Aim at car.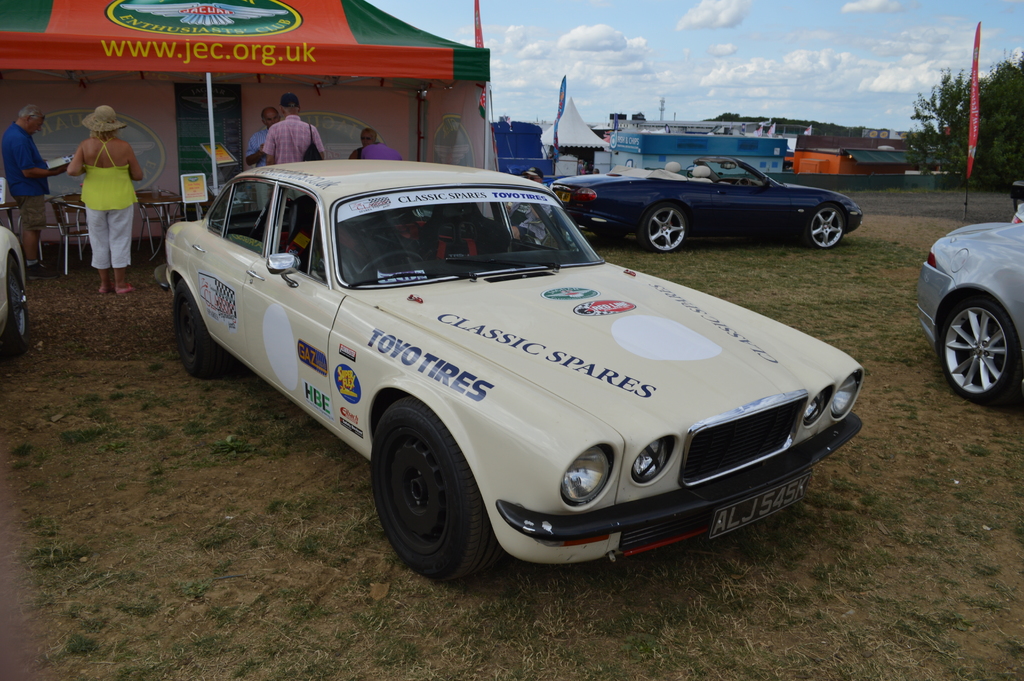
Aimed at x1=916, y1=222, x2=1023, y2=402.
